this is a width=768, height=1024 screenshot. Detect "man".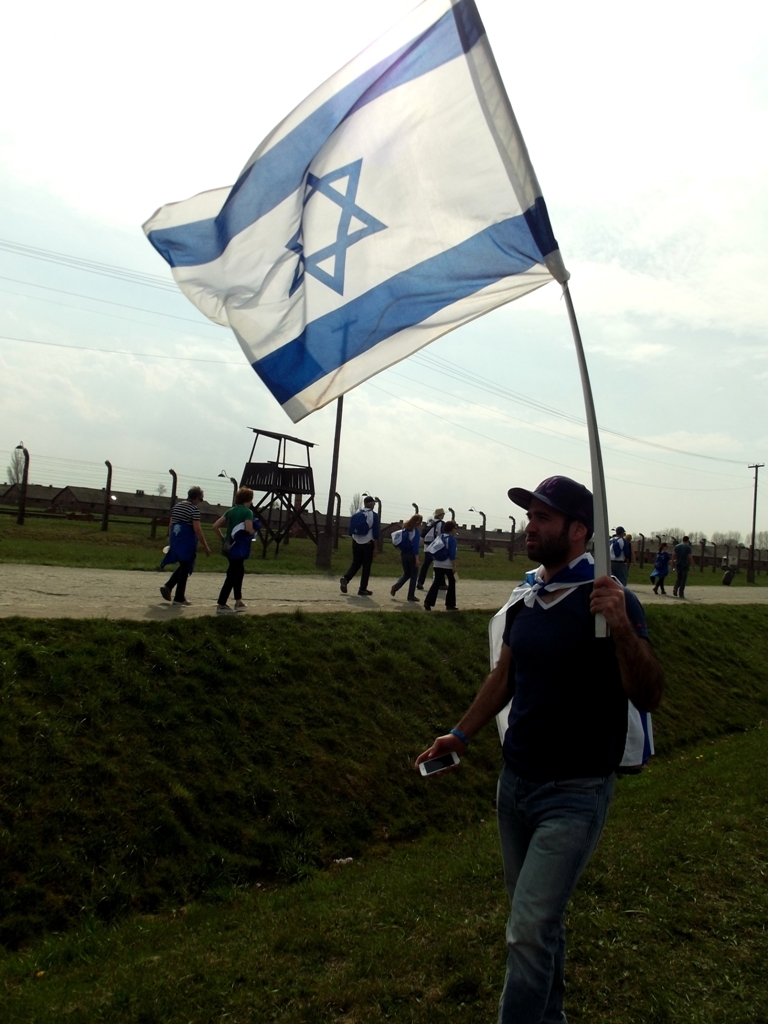
674/537/690/599.
